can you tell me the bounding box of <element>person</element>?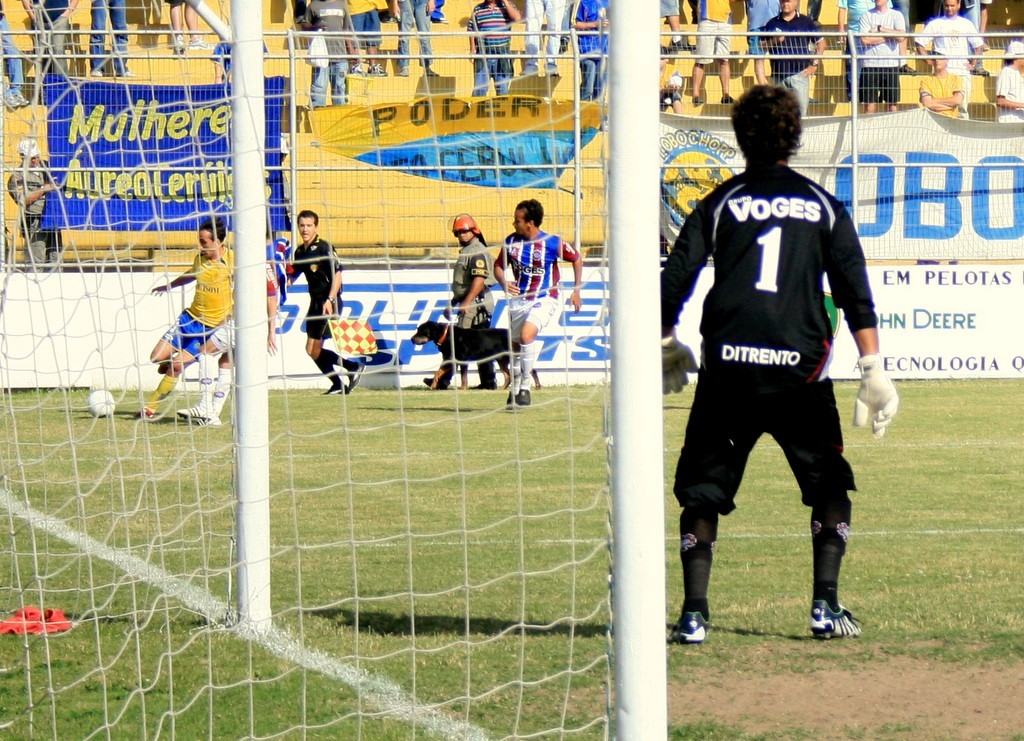
bbox=[423, 227, 488, 393].
